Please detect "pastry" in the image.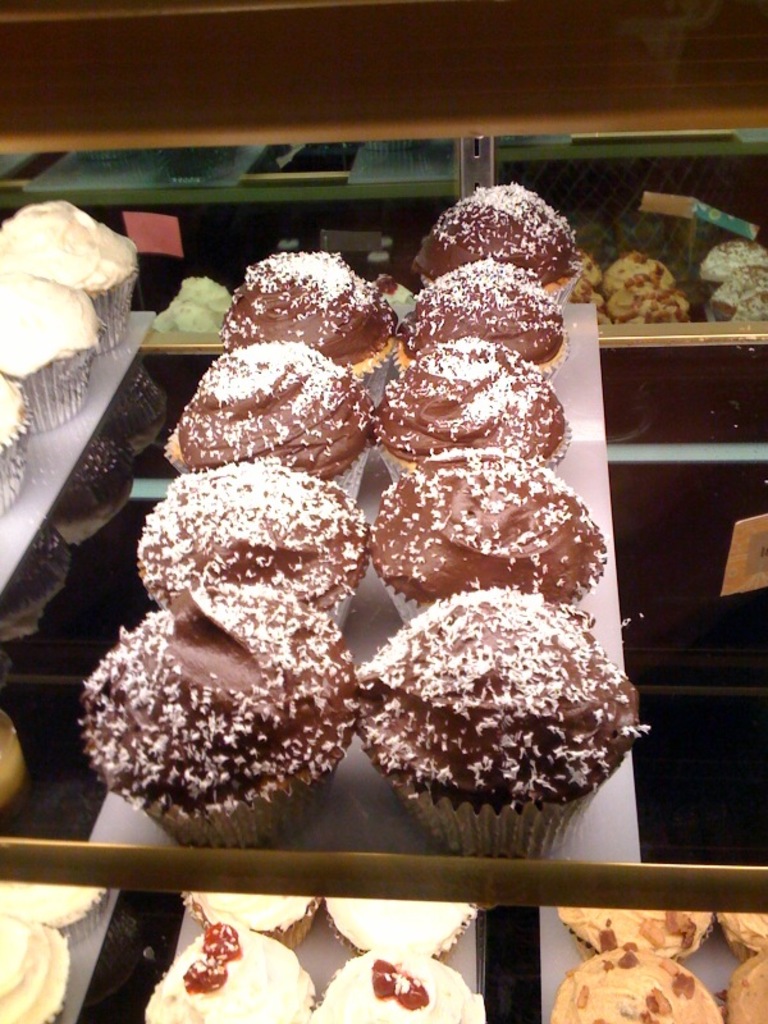
320, 896, 493, 956.
